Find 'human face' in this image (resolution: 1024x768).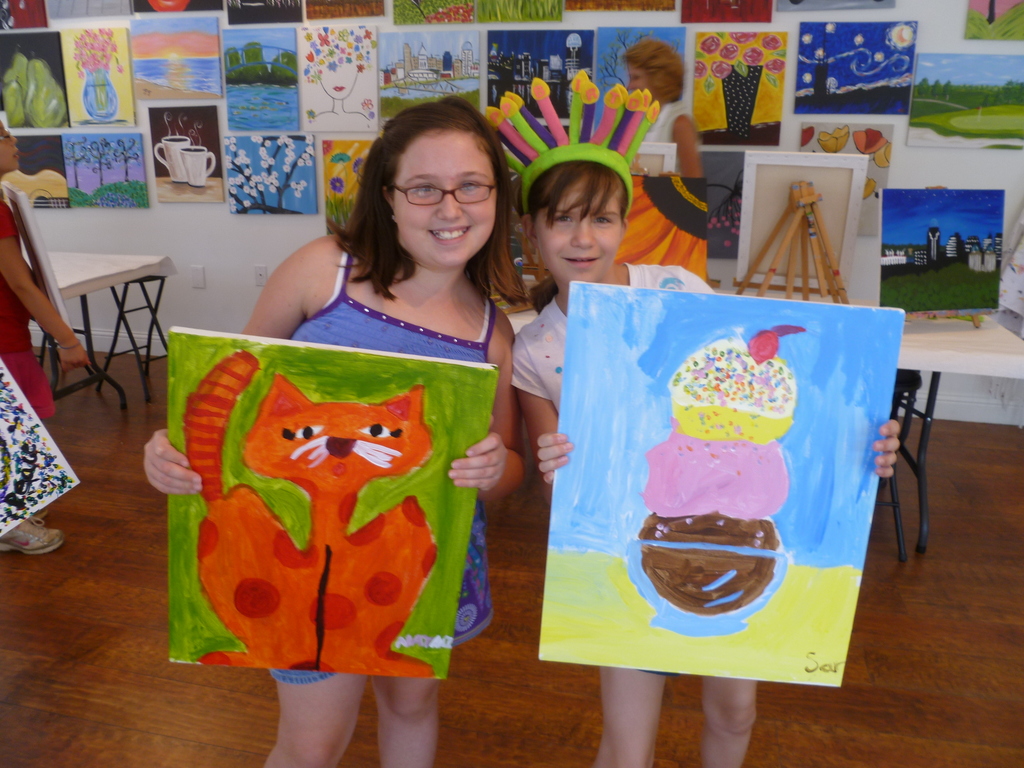
{"x1": 394, "y1": 129, "x2": 503, "y2": 266}.
